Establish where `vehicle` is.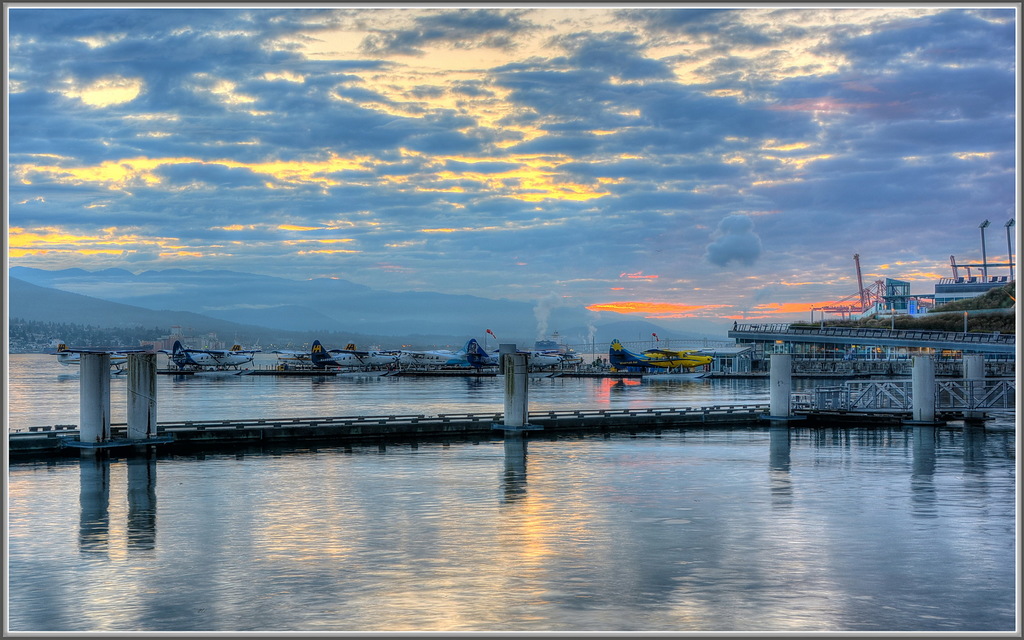
Established at 276, 346, 387, 378.
